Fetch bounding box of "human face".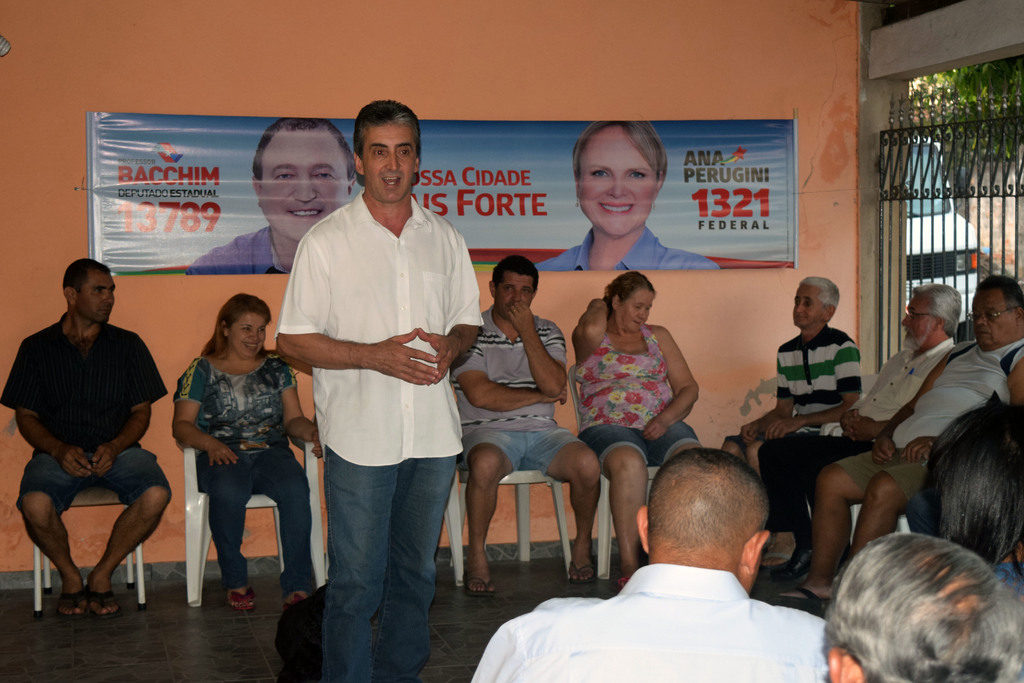
Bbox: 262, 136, 342, 241.
